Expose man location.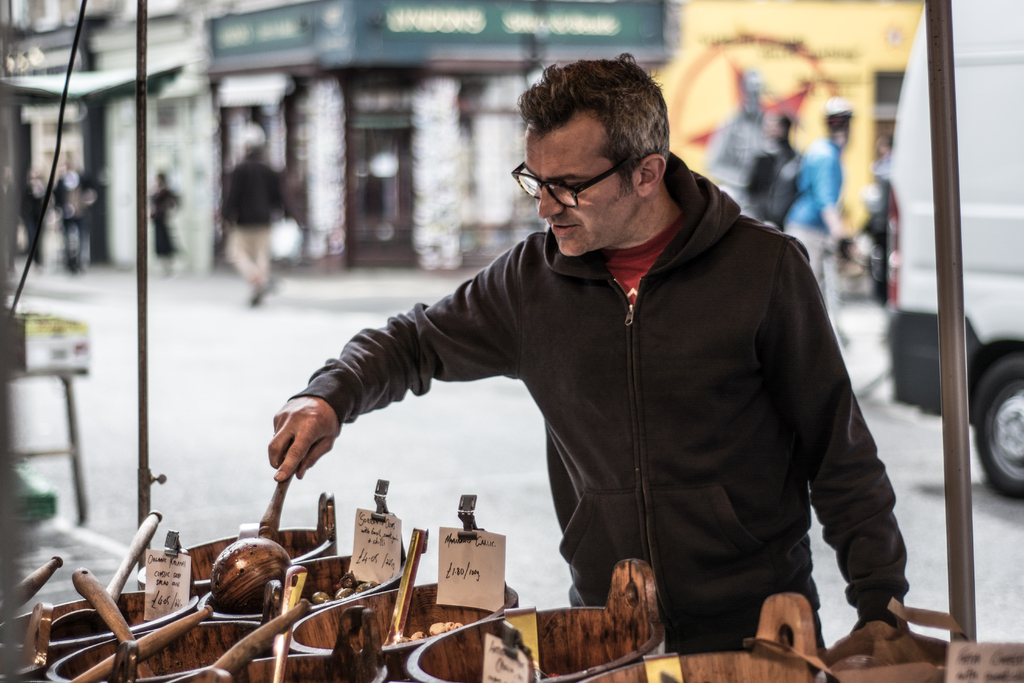
Exposed at 261/82/897/645.
